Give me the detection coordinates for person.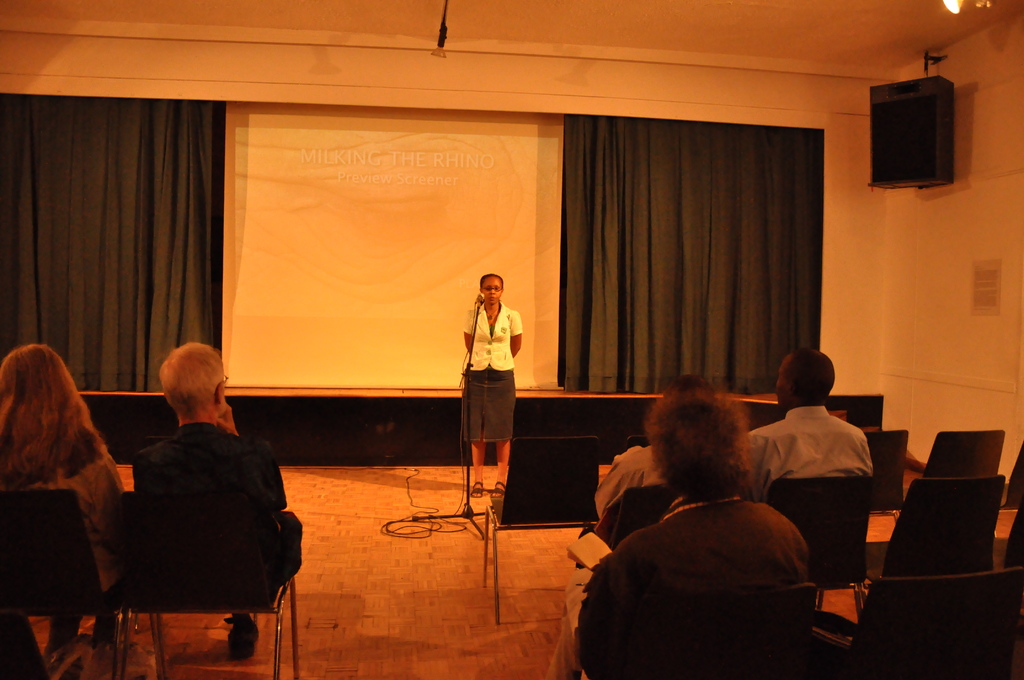
bbox(116, 341, 292, 662).
